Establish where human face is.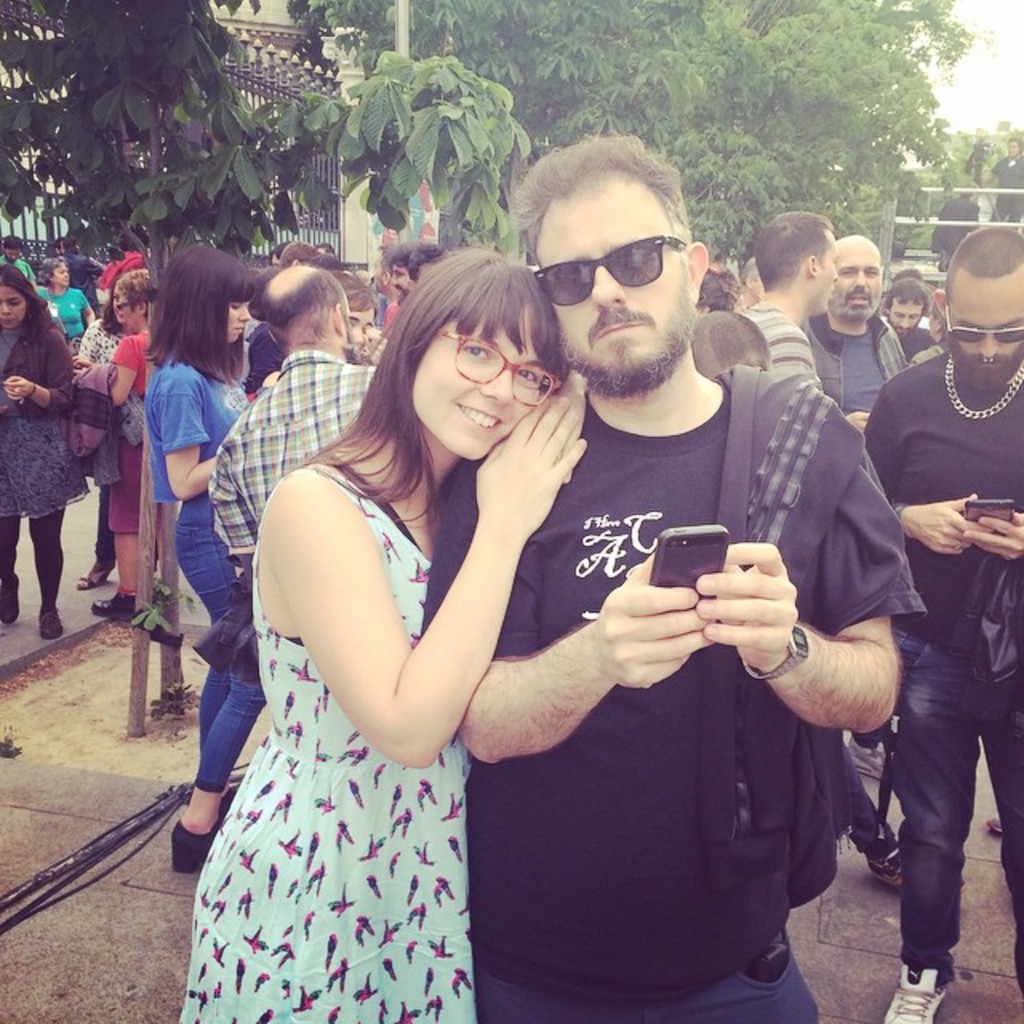
Established at <box>226,301,246,341</box>.
